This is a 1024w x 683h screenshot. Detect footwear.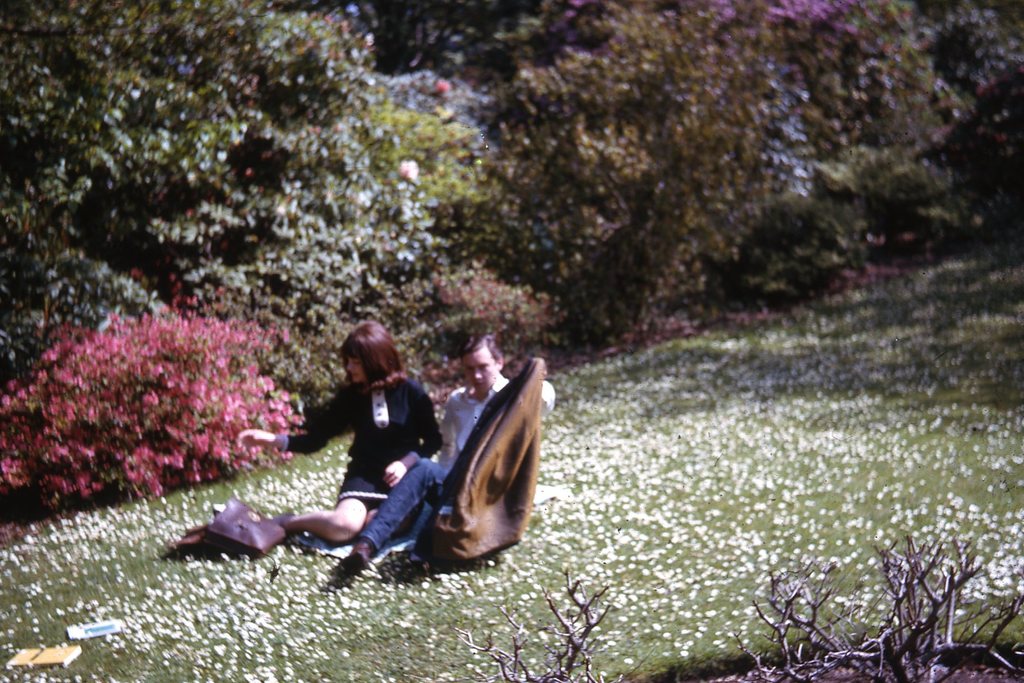
detection(166, 529, 232, 551).
